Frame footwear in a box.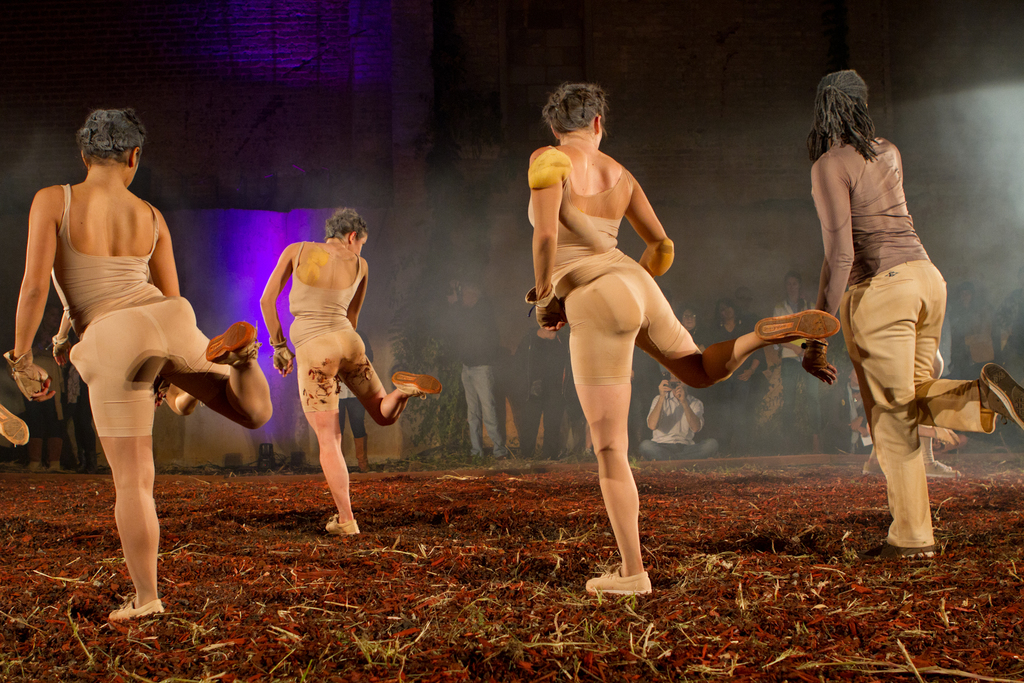
<bbox>0, 402, 31, 440</bbox>.
